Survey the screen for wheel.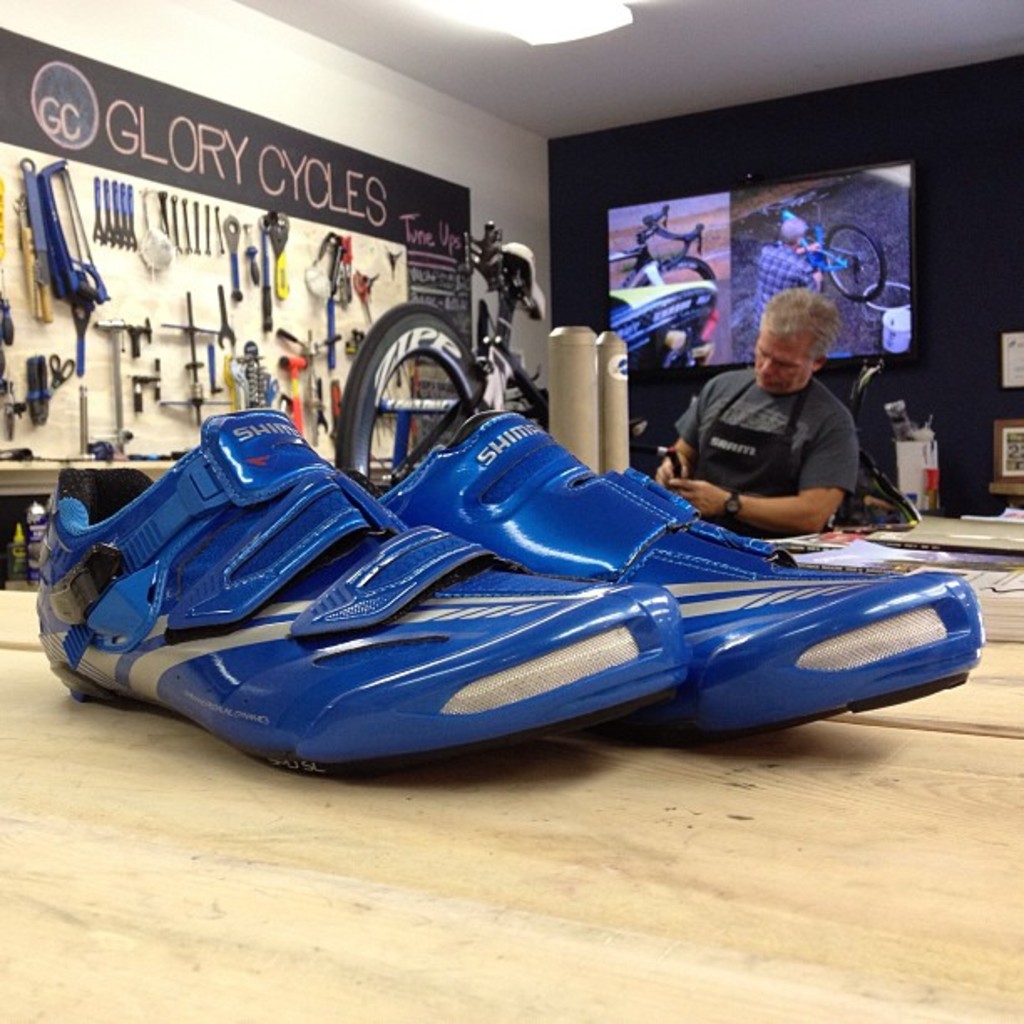
Survey found: bbox=(617, 253, 713, 318).
